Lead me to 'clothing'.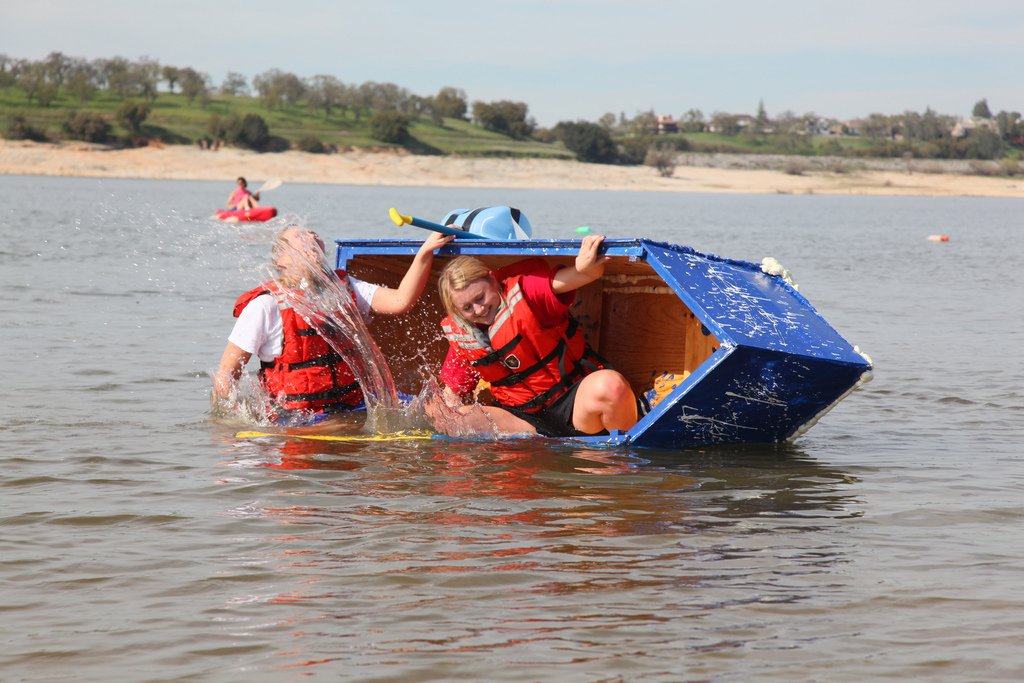
Lead to (x1=222, y1=245, x2=388, y2=419).
